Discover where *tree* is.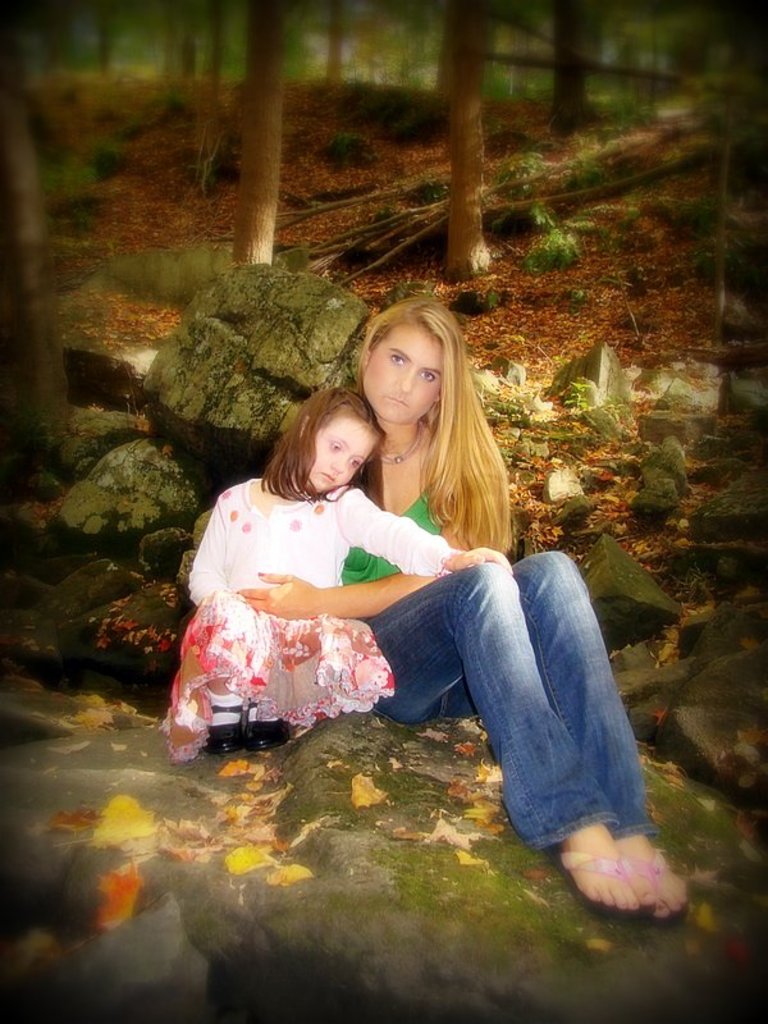
Discovered at region(236, 0, 285, 269).
